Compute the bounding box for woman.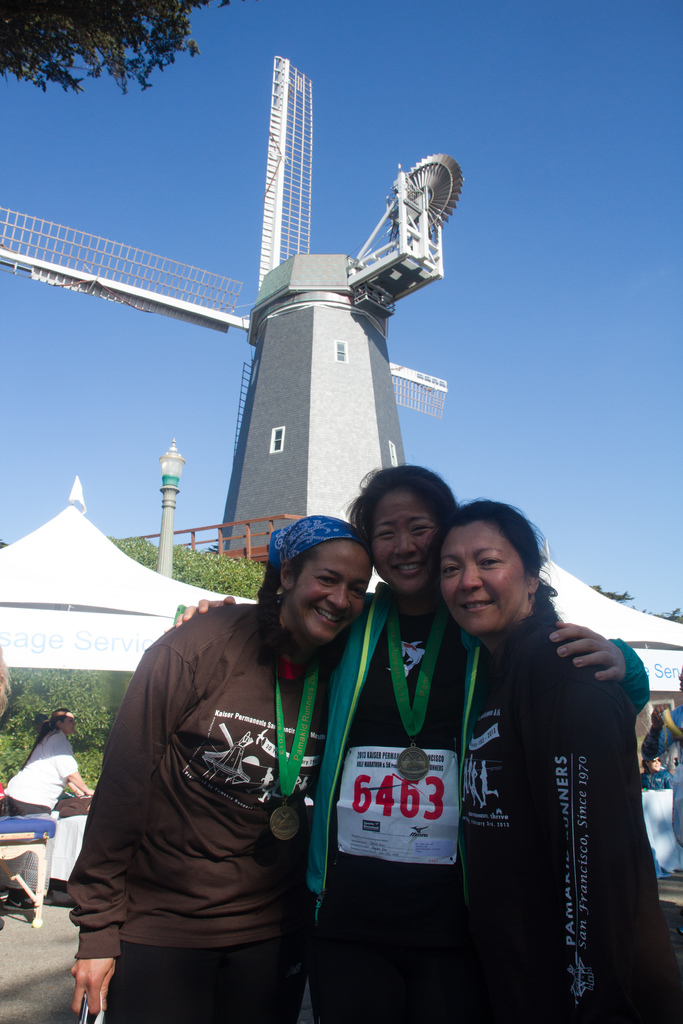
box(169, 461, 652, 1023).
